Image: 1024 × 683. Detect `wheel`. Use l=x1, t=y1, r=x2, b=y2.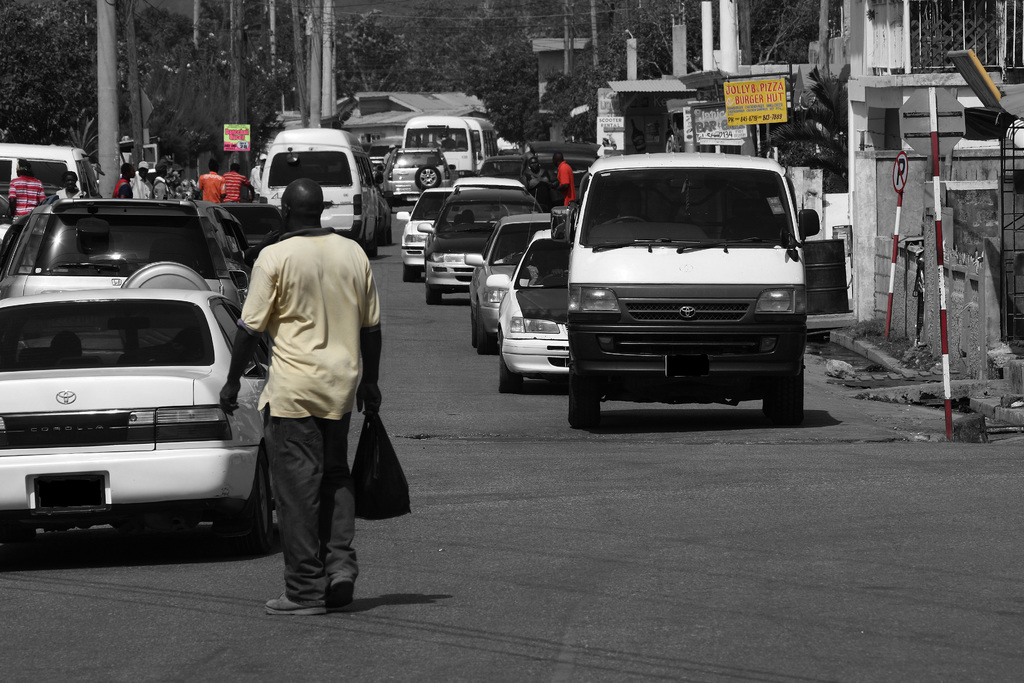
l=536, t=271, r=571, b=286.
